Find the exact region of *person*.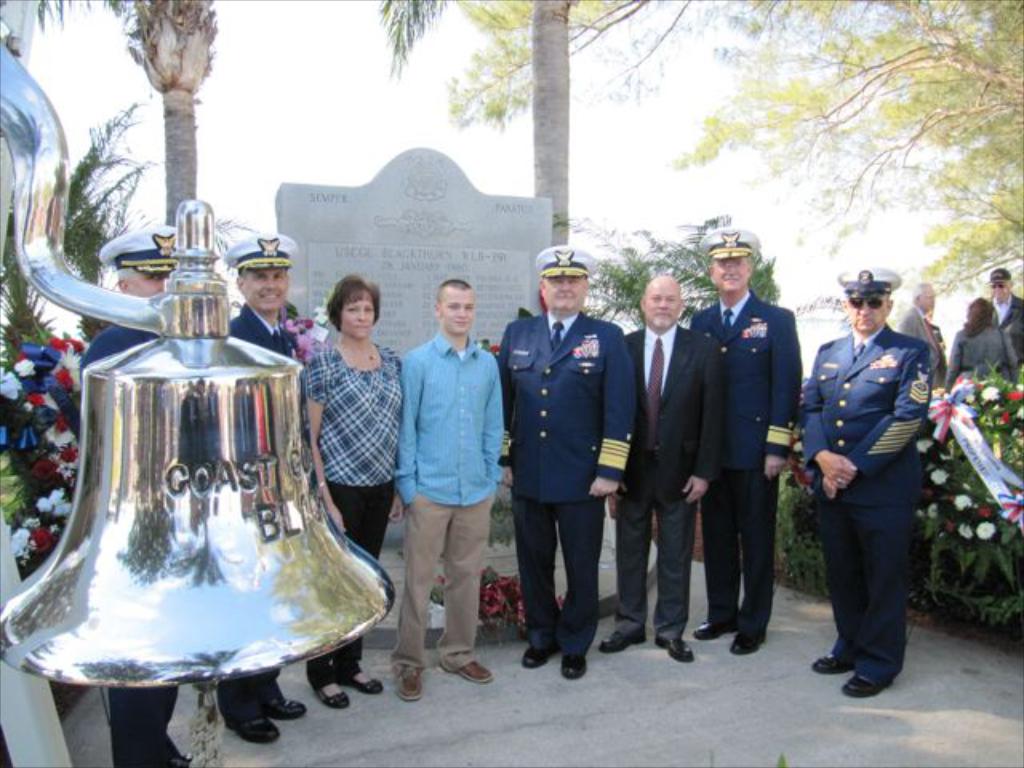
Exact region: box(987, 261, 1022, 379).
